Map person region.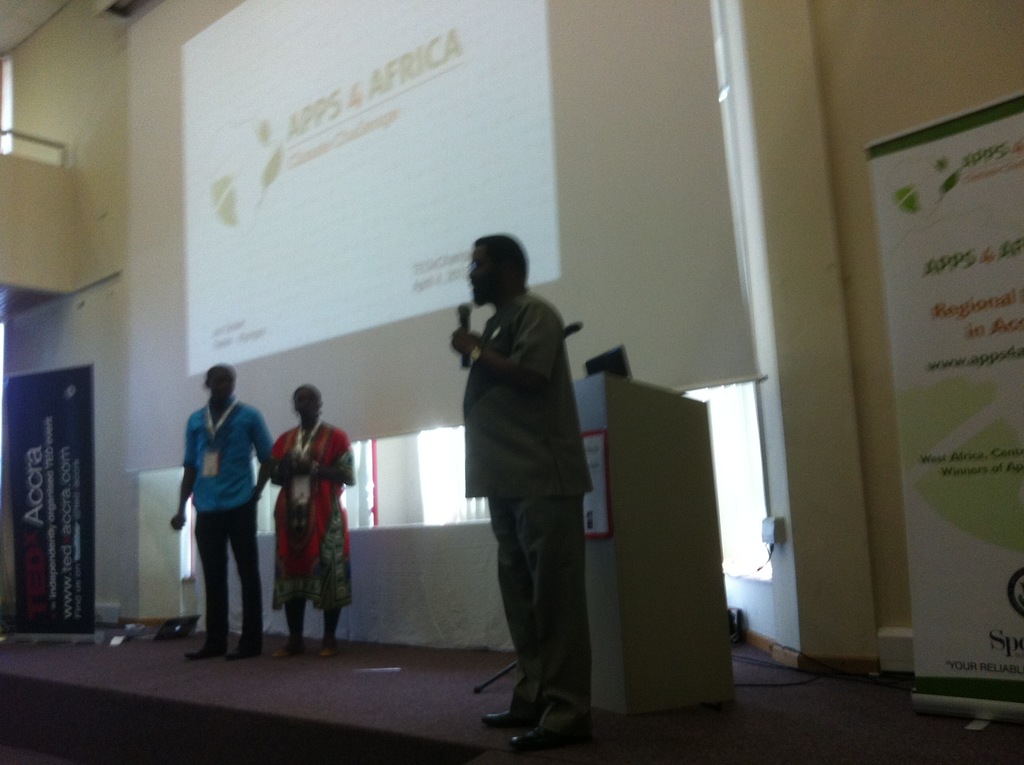
Mapped to x1=440 y1=229 x2=593 y2=756.
